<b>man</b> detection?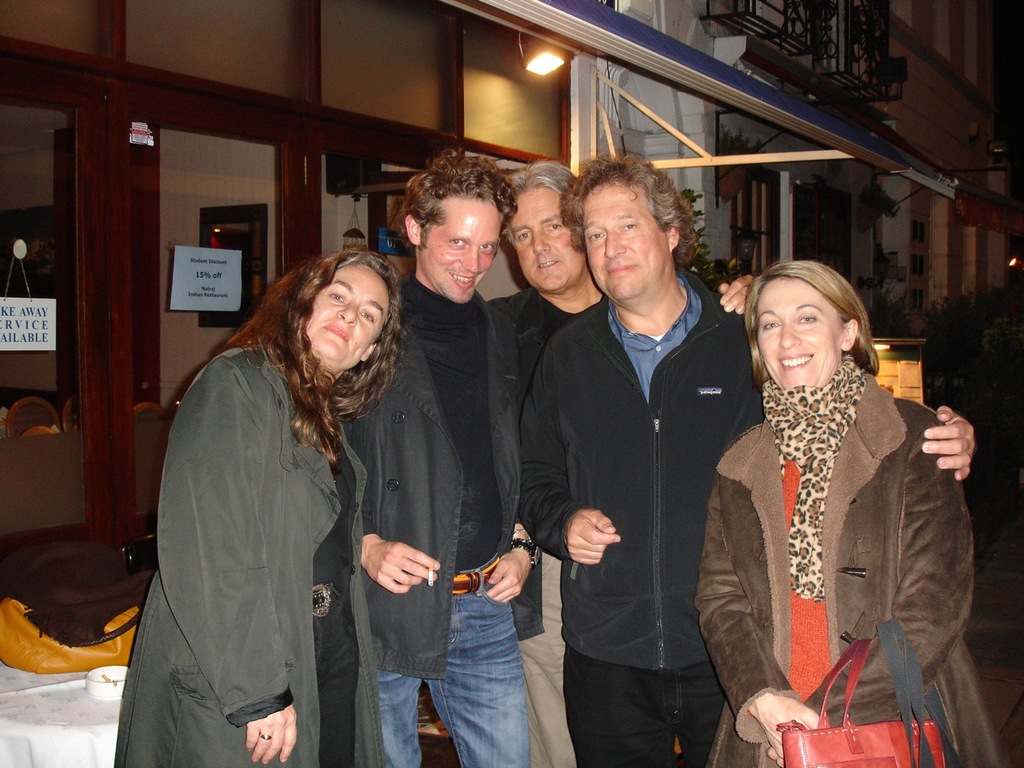
(519,150,978,767)
